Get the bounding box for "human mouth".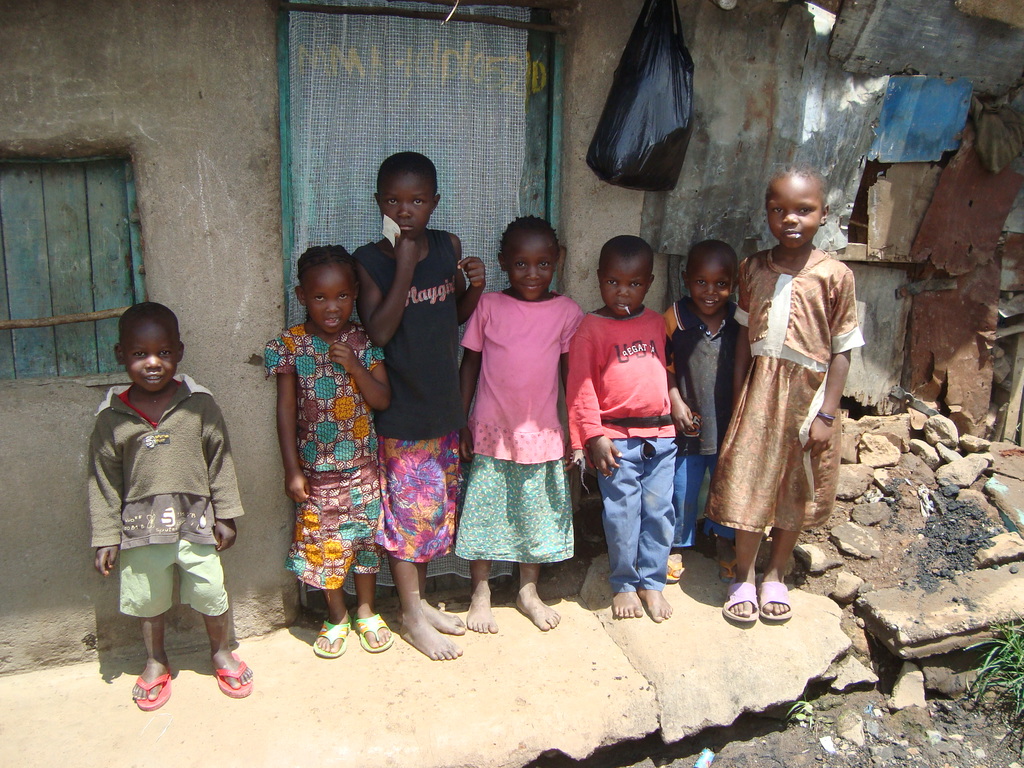
[x1=783, y1=227, x2=804, y2=242].
